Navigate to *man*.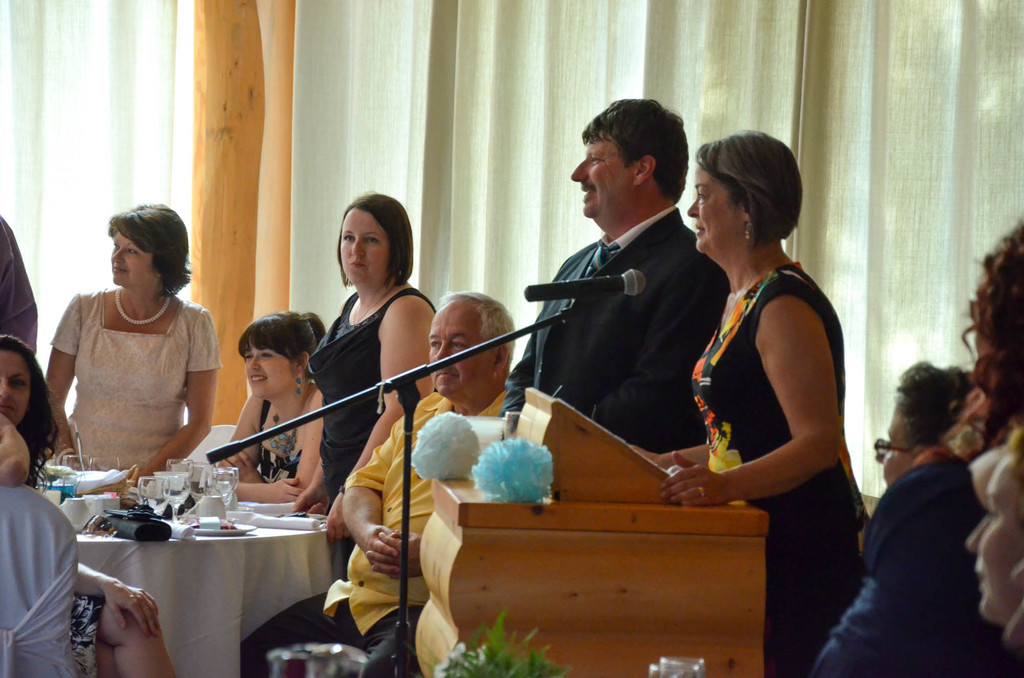
Navigation target: 234,294,516,677.
